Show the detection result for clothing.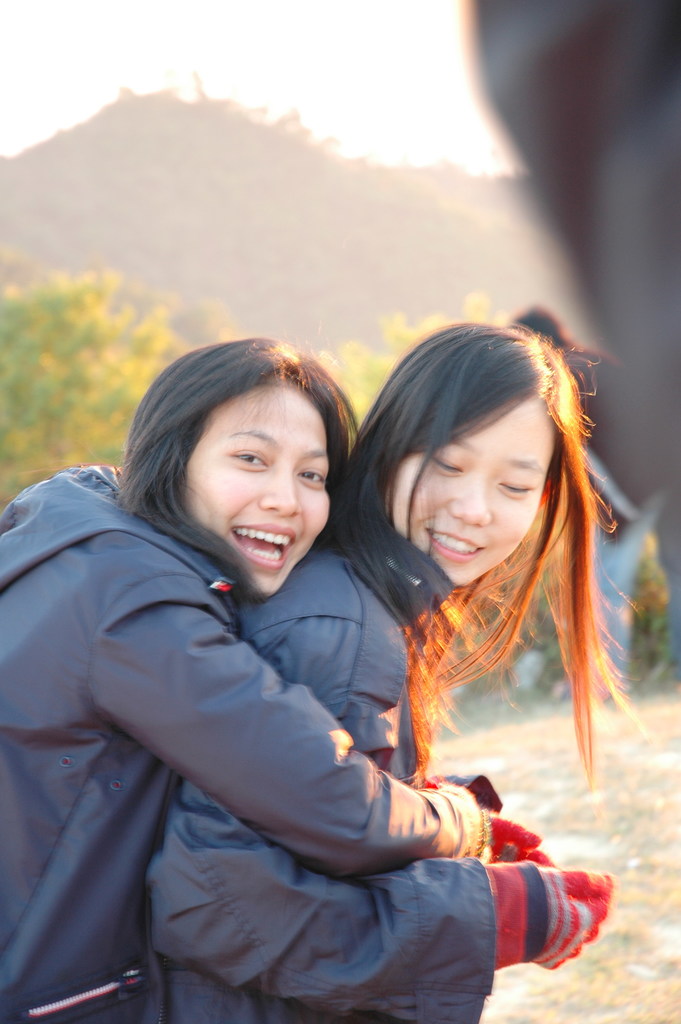
Rect(149, 467, 478, 1023).
